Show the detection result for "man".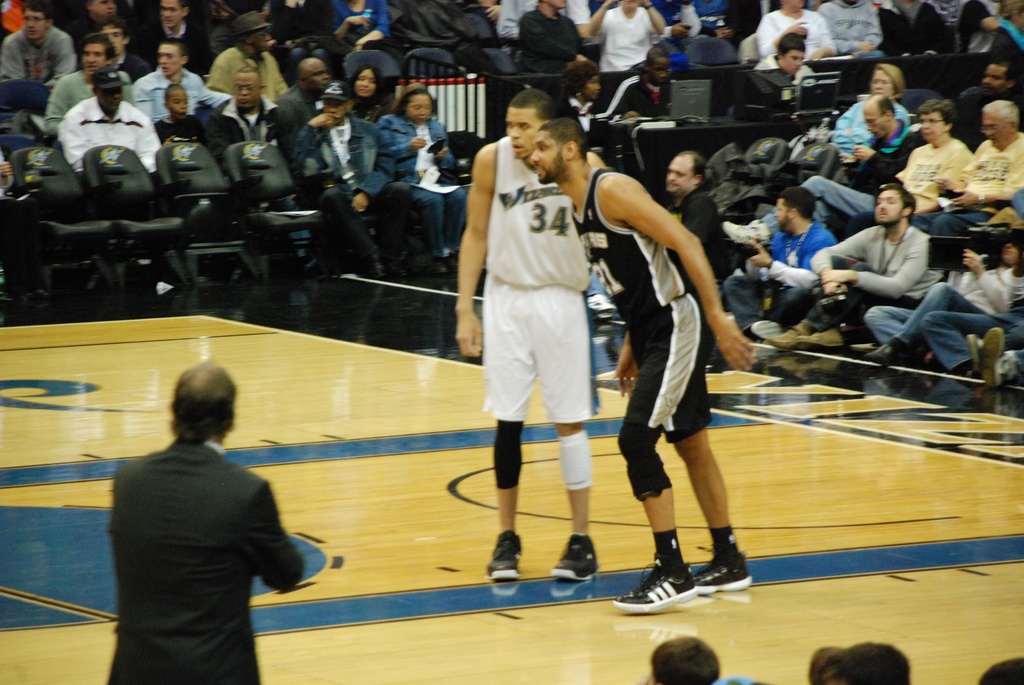
x1=455, y1=84, x2=611, y2=582.
